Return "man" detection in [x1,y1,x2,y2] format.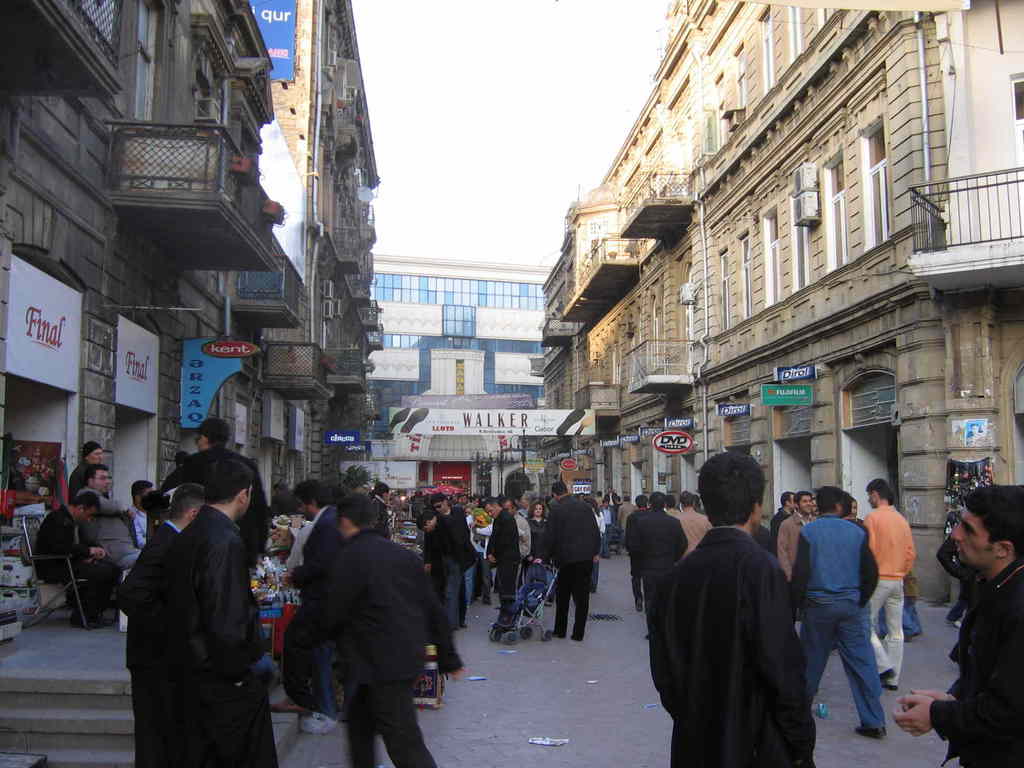
[154,419,273,578].
